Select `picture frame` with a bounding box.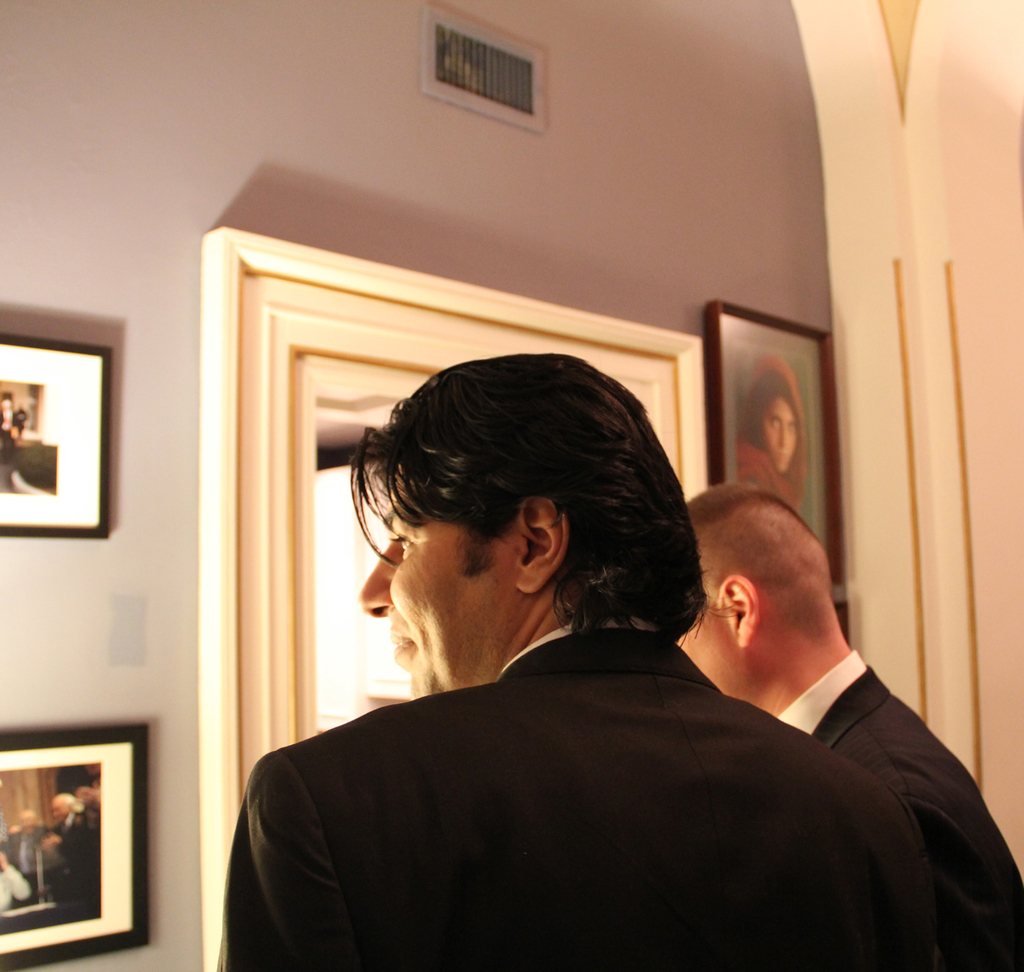
detection(0, 699, 141, 971).
